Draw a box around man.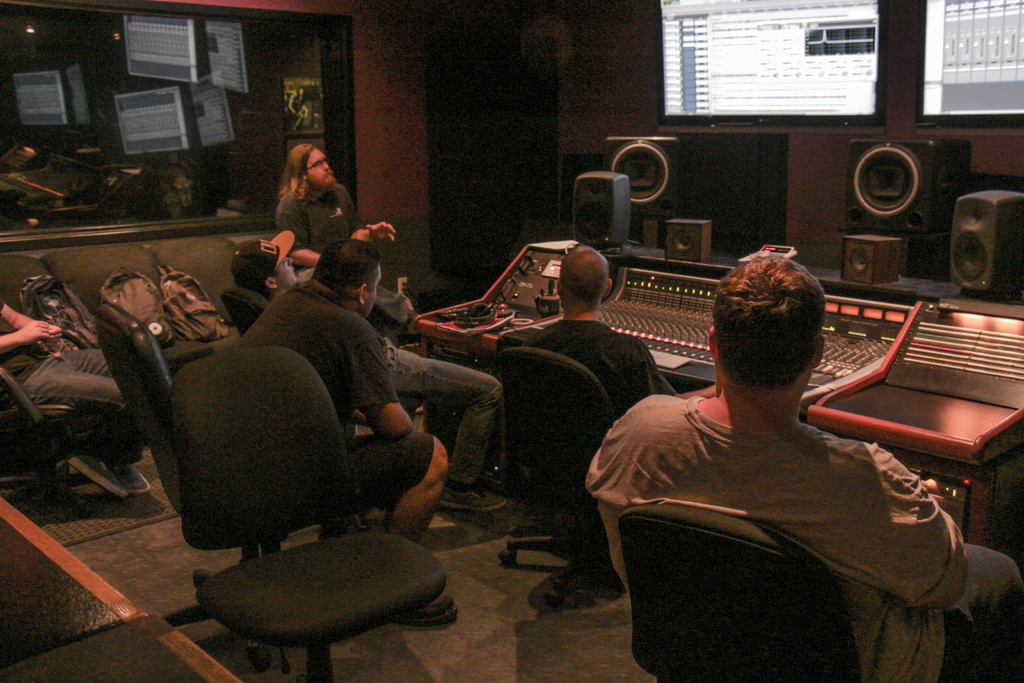
box(608, 235, 980, 676).
